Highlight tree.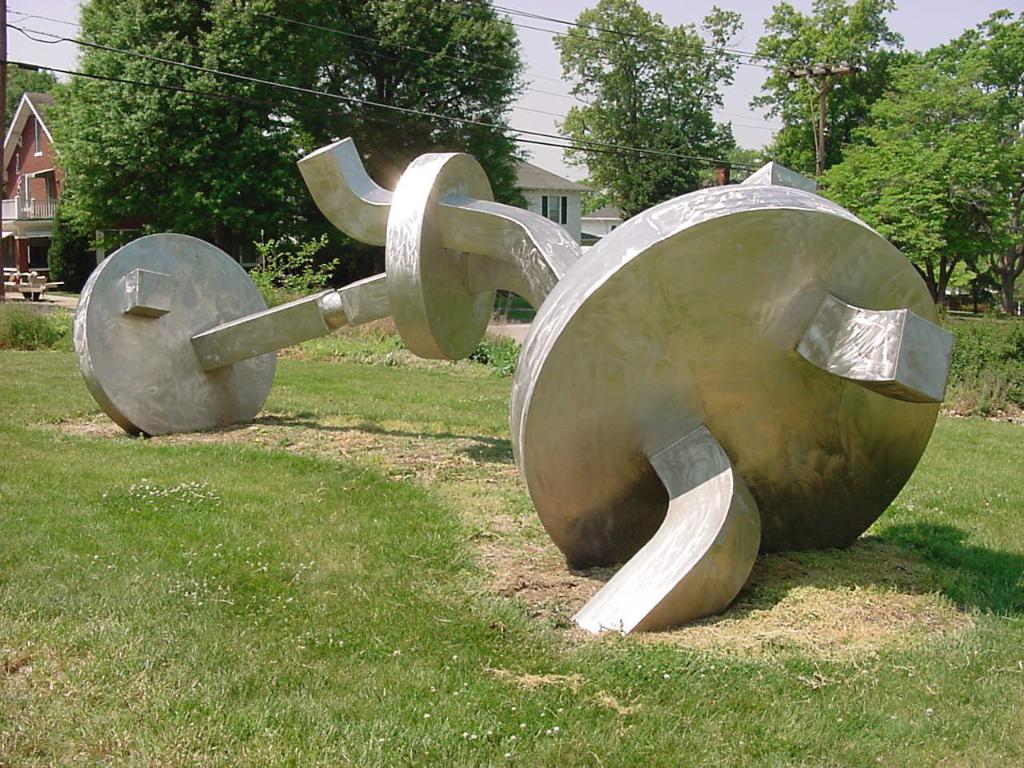
Highlighted region: (left=45, top=0, right=531, bottom=288).
